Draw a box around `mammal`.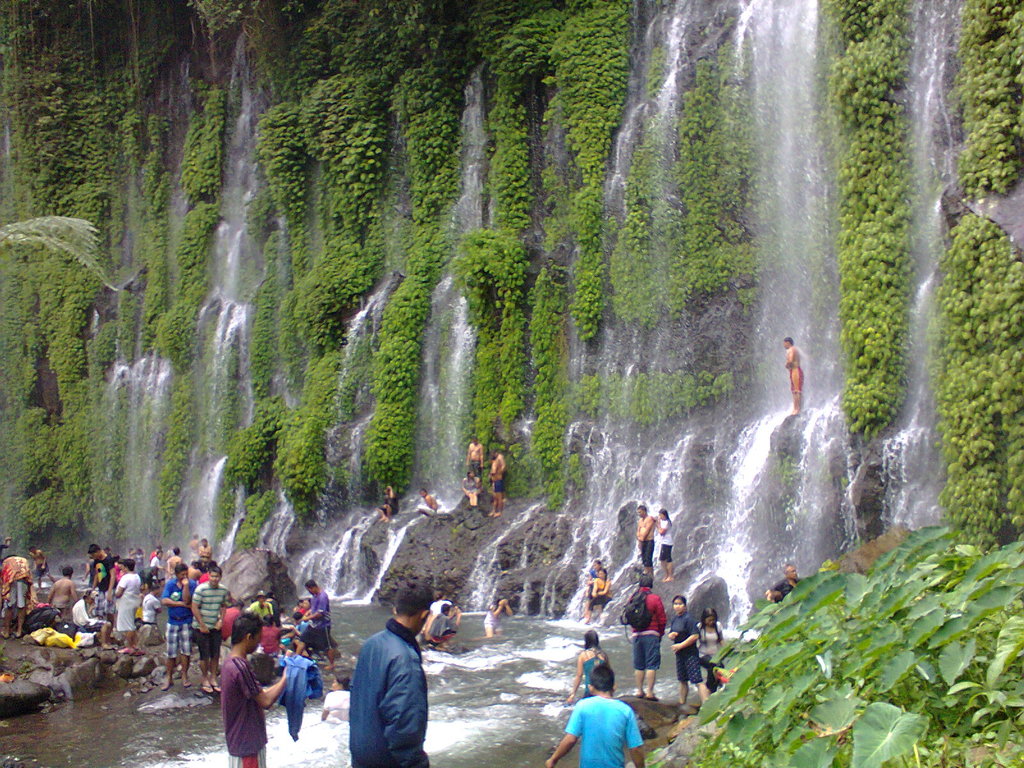
left=584, top=567, right=612, bottom=619.
